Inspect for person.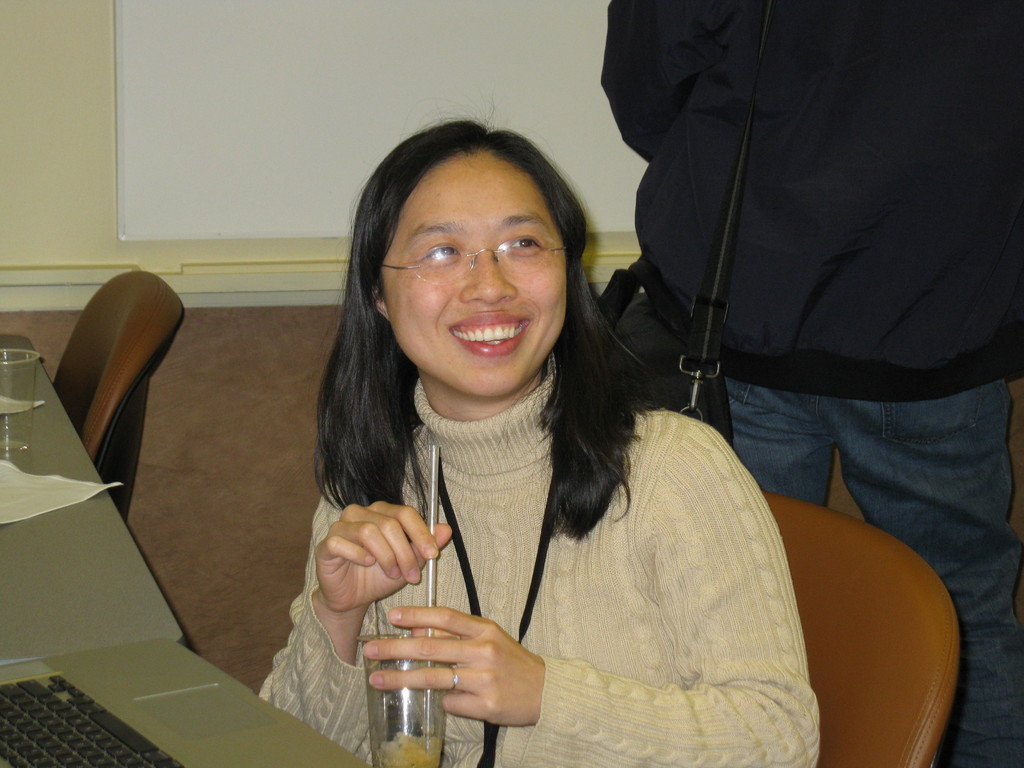
Inspection: locate(256, 93, 821, 767).
